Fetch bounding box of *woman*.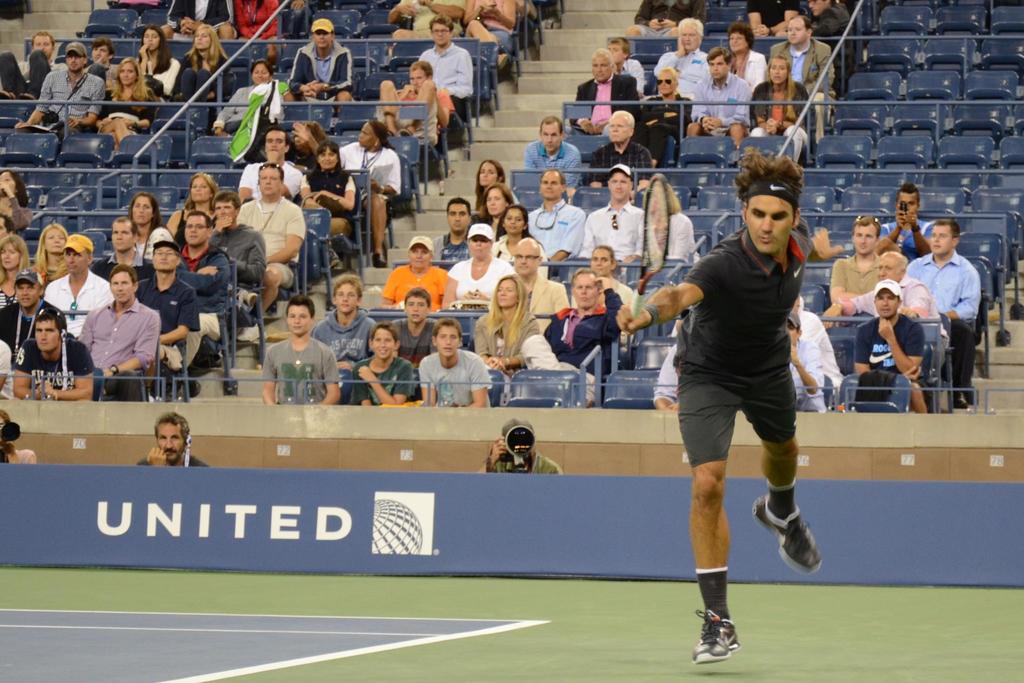
Bbox: {"left": 173, "top": 27, "right": 235, "bottom": 106}.
